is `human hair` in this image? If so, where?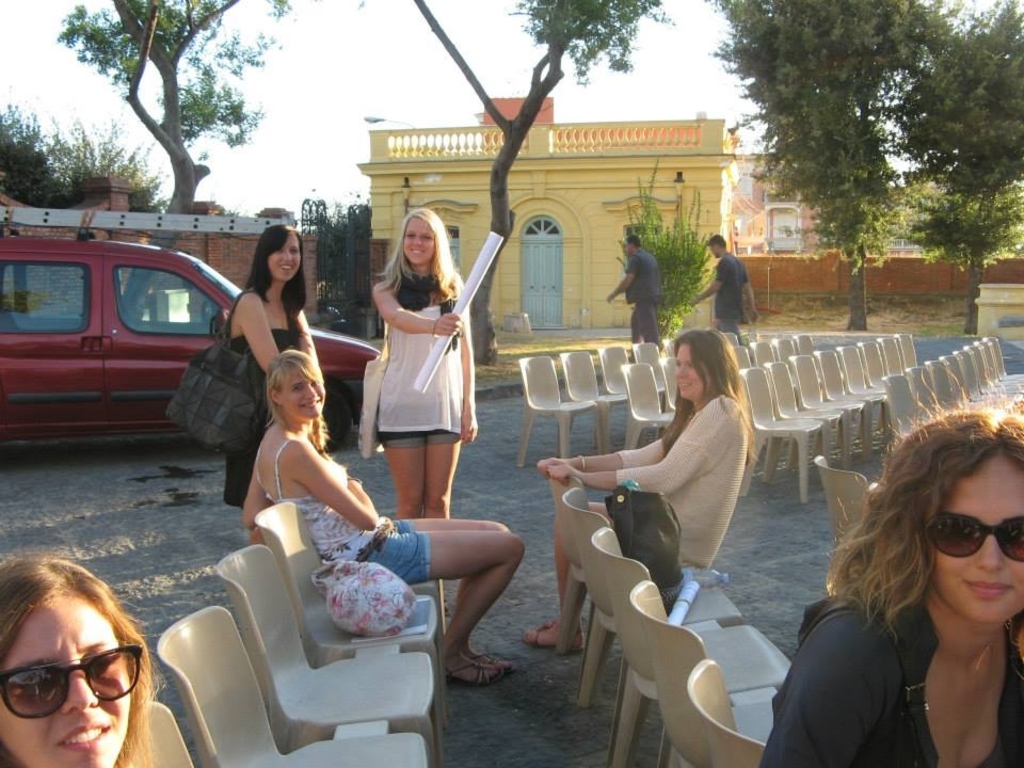
Yes, at left=656, top=324, right=758, bottom=462.
